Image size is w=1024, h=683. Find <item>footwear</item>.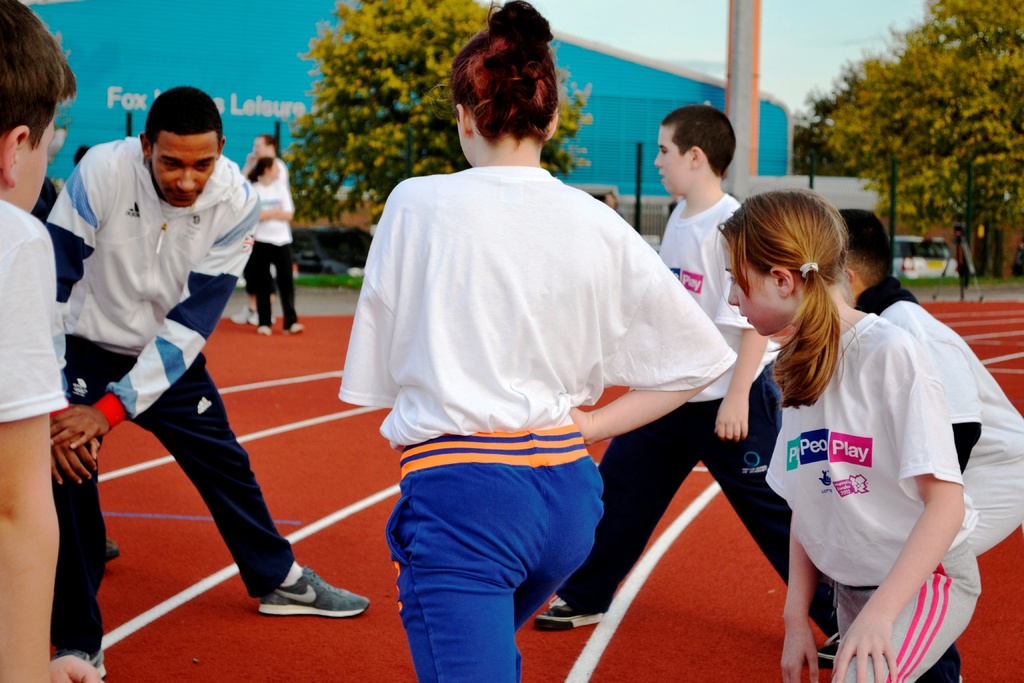
[288, 322, 306, 335].
